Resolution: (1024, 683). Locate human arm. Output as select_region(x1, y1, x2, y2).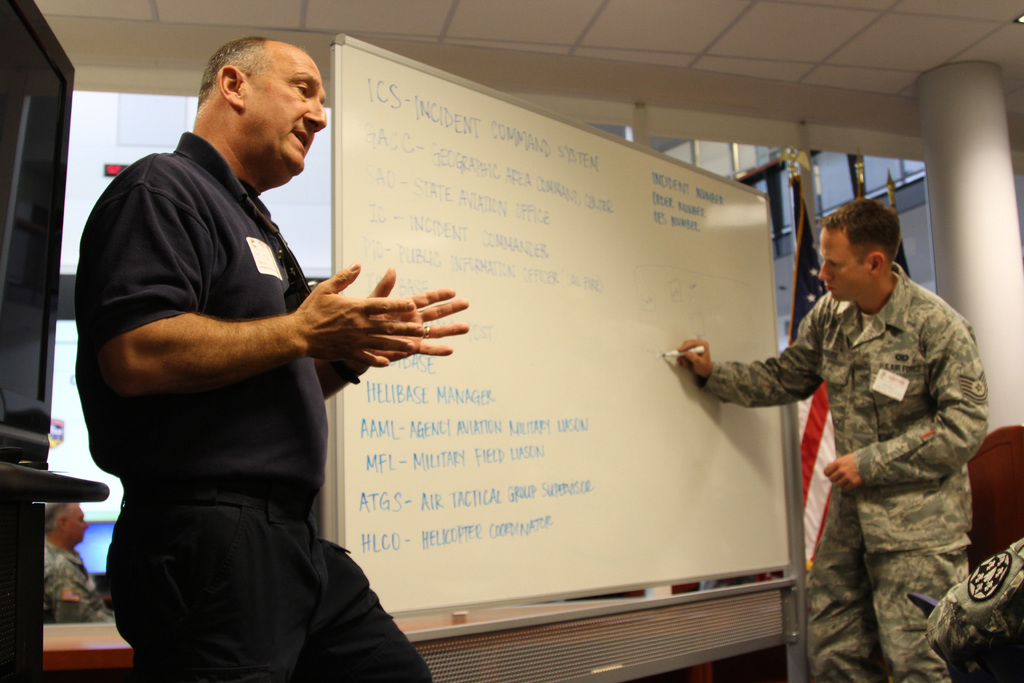
select_region(326, 259, 472, 396).
